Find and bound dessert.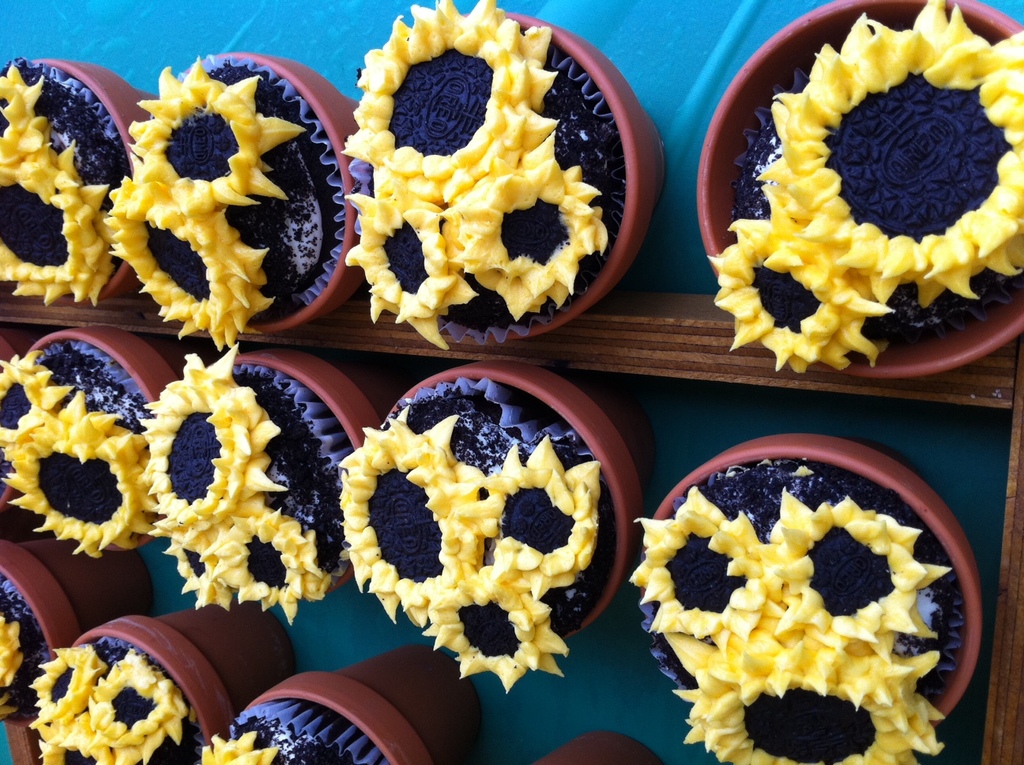
Bound: 205:707:388:764.
